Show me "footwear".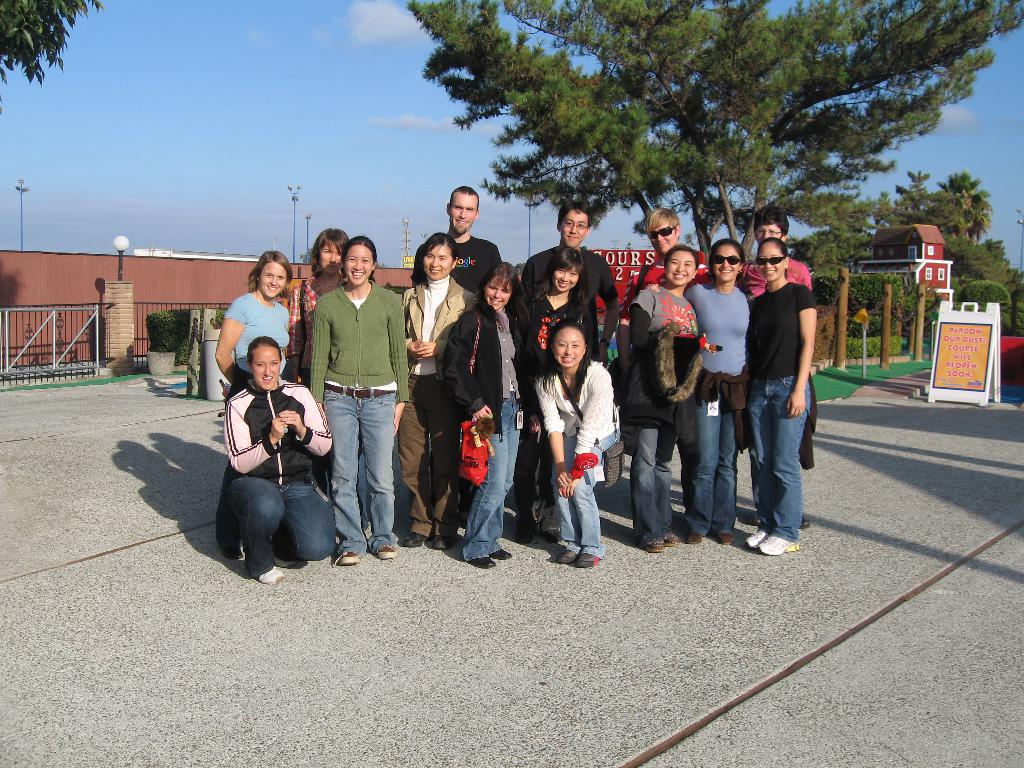
"footwear" is here: Rect(488, 543, 512, 558).
